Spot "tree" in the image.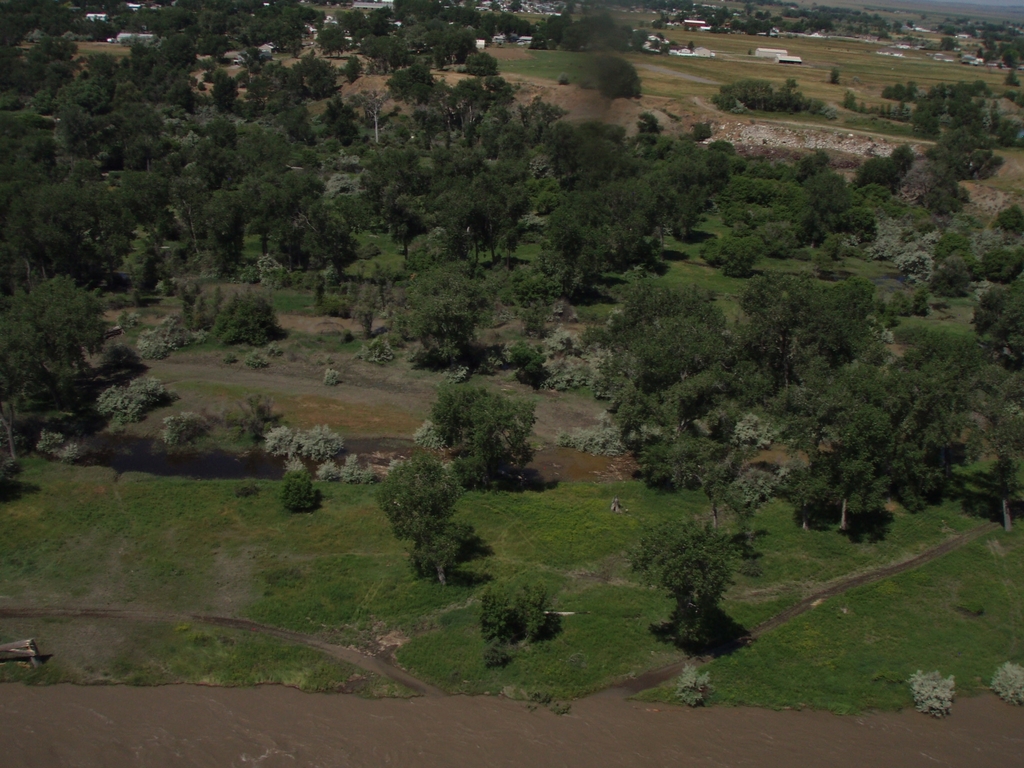
"tree" found at bbox(532, 220, 589, 295).
